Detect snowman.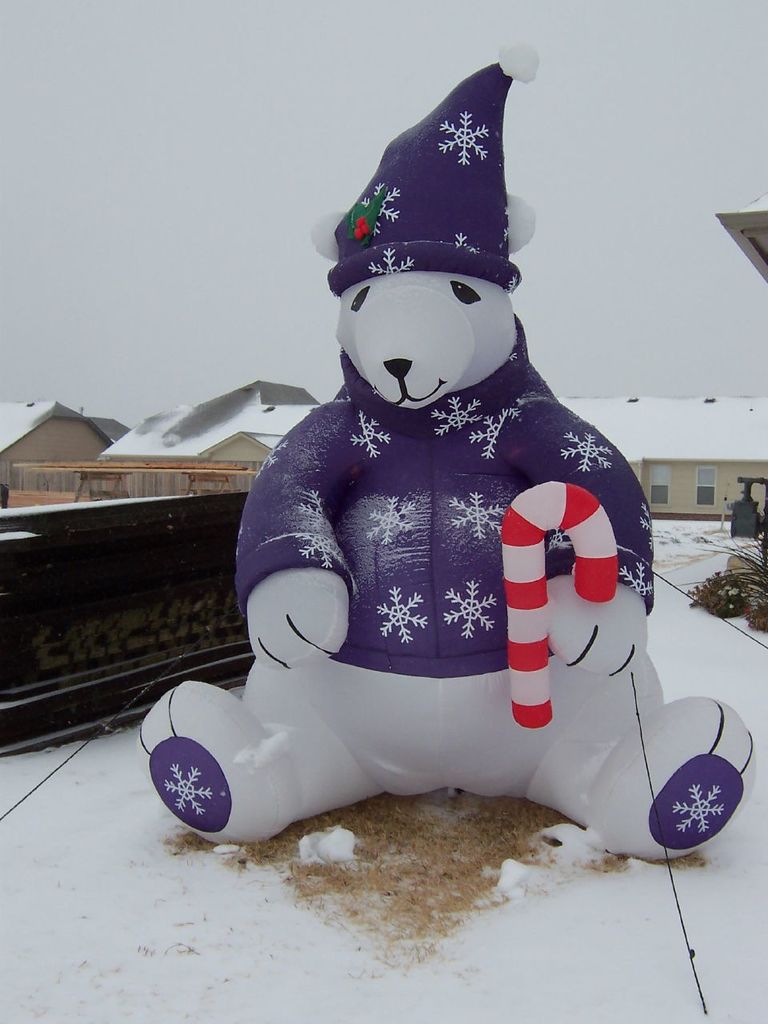
Detected at Rect(190, 94, 676, 874).
